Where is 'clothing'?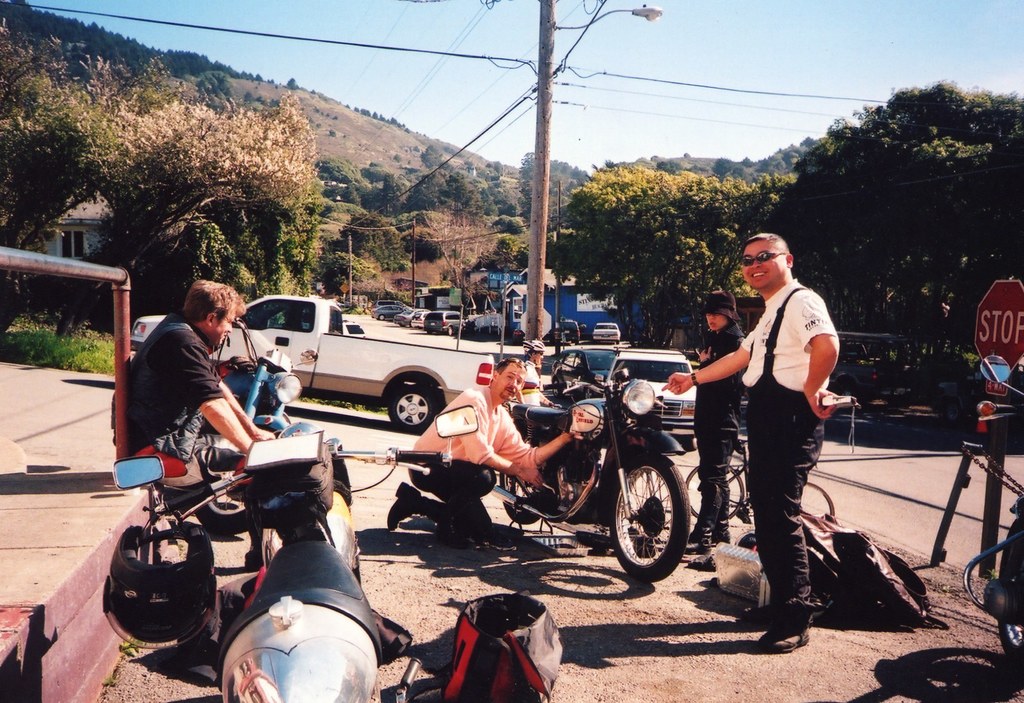
left=516, top=352, right=546, bottom=403.
